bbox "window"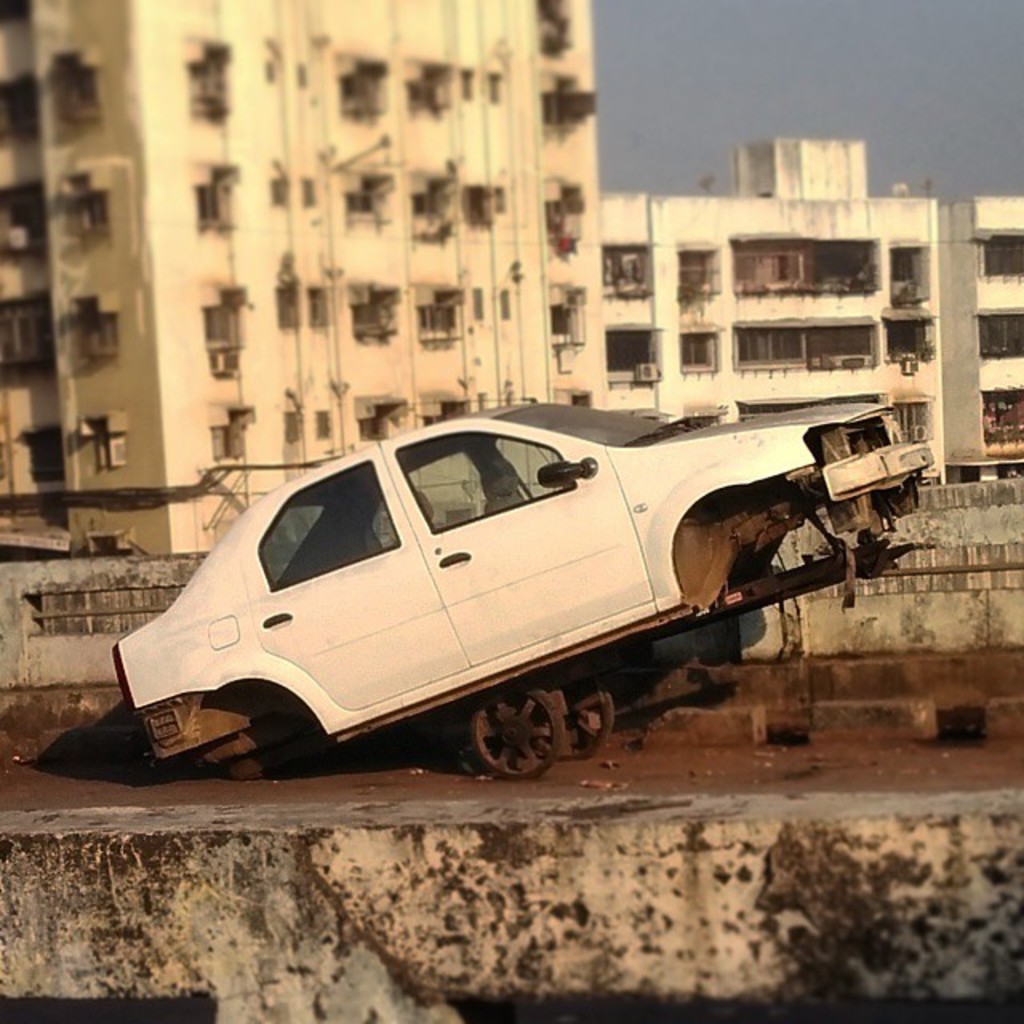
left=413, top=178, right=454, bottom=221
